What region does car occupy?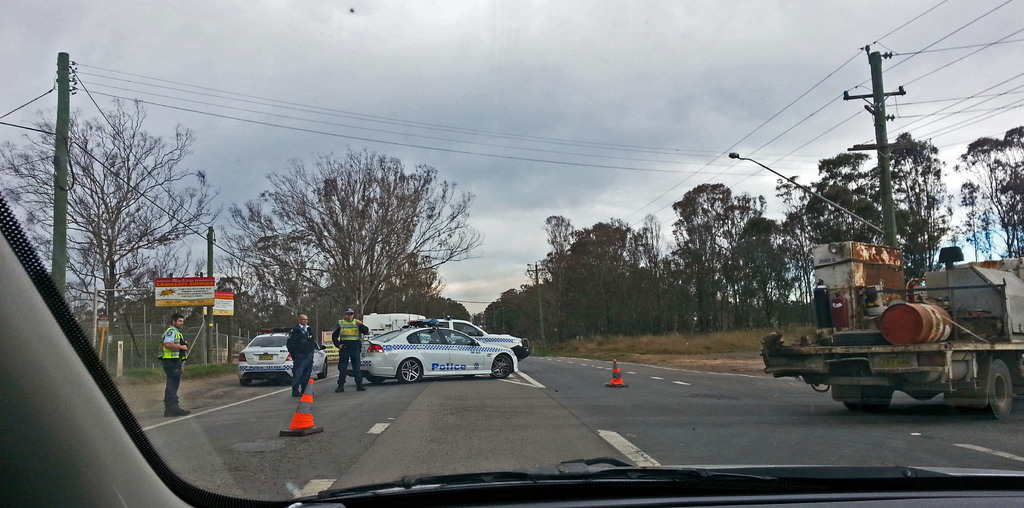
region(360, 315, 531, 365).
